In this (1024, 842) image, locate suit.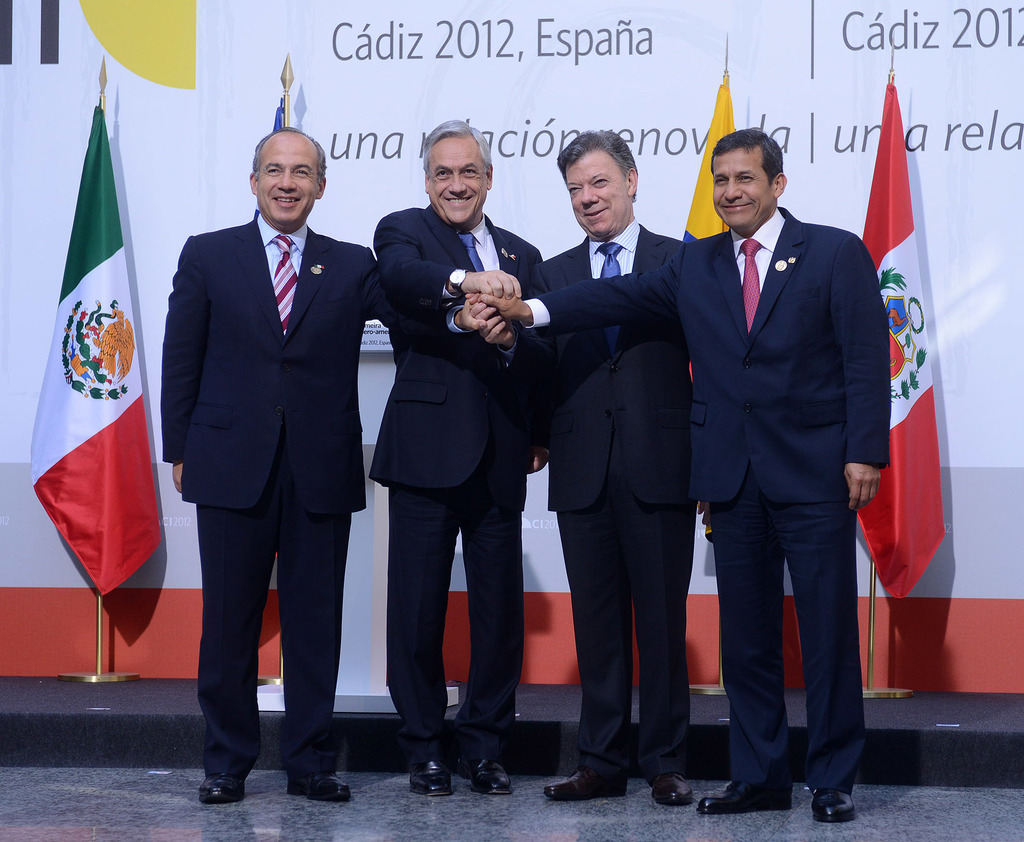
Bounding box: 518/206/888/793.
